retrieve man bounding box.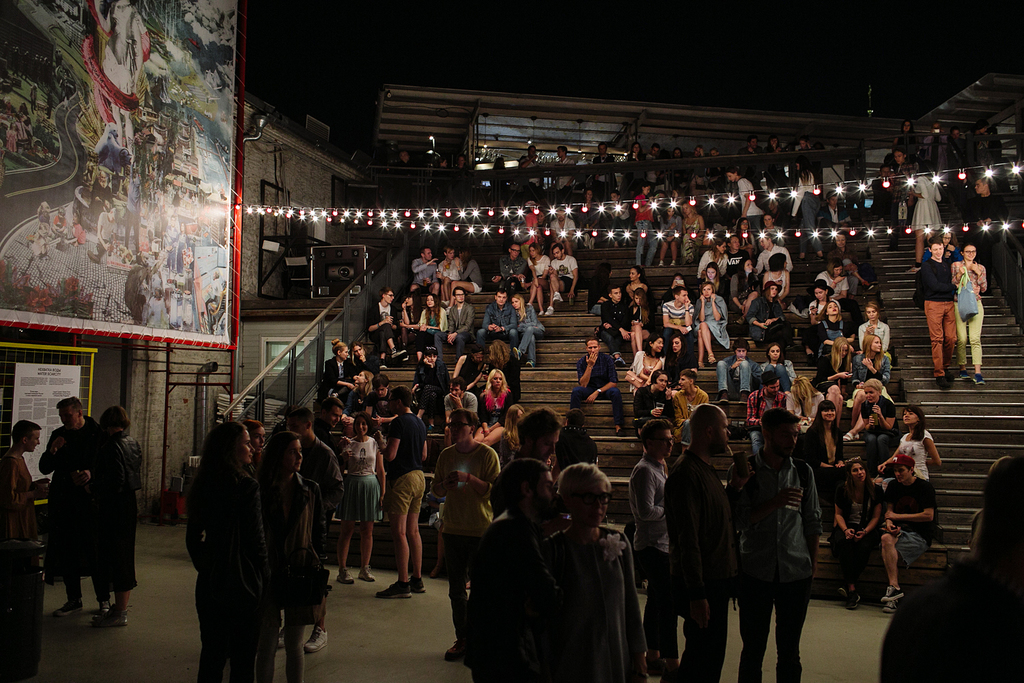
Bounding box: region(547, 208, 581, 257).
